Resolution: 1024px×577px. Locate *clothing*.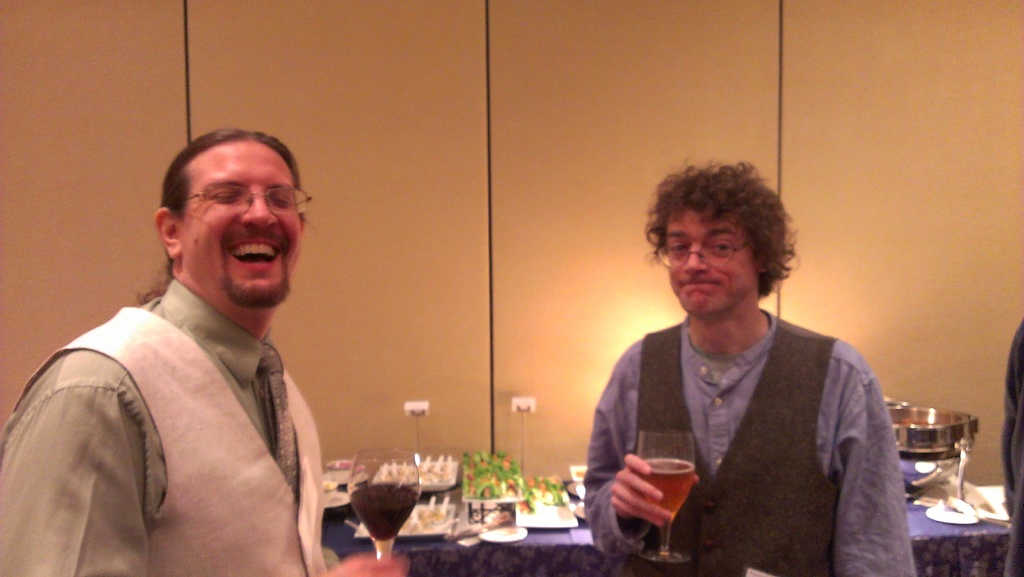
bbox=(0, 277, 335, 575).
